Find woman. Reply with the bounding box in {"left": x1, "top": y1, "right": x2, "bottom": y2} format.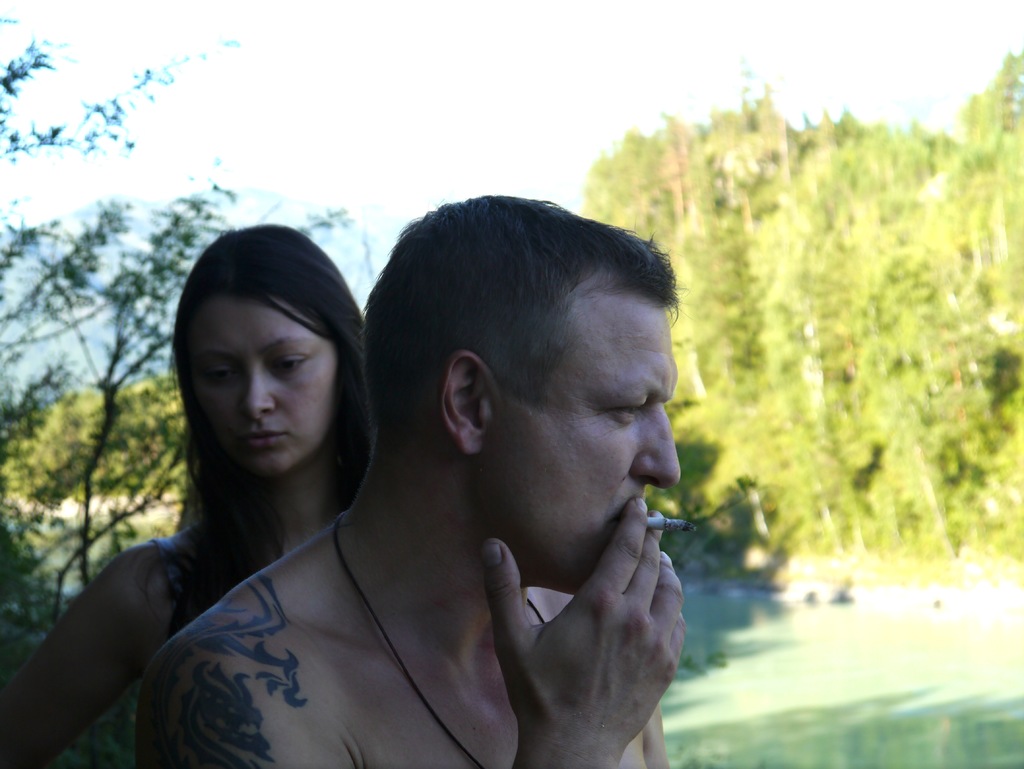
{"left": 0, "top": 225, "right": 382, "bottom": 768}.
